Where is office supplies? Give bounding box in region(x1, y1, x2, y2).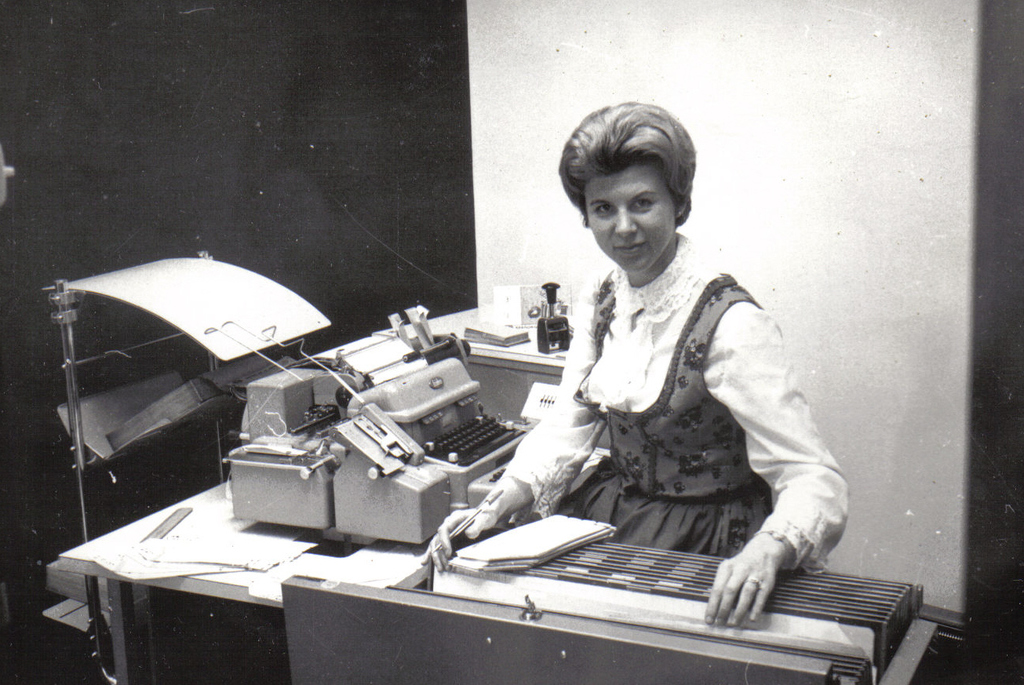
region(66, 258, 328, 530).
